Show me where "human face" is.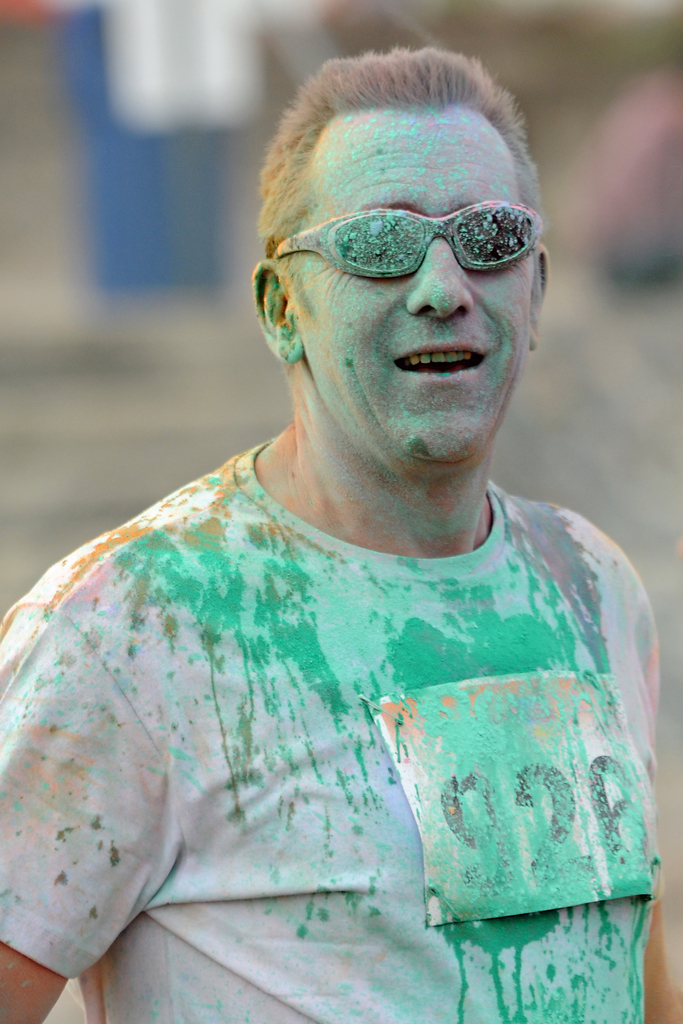
"human face" is at locate(286, 104, 552, 463).
